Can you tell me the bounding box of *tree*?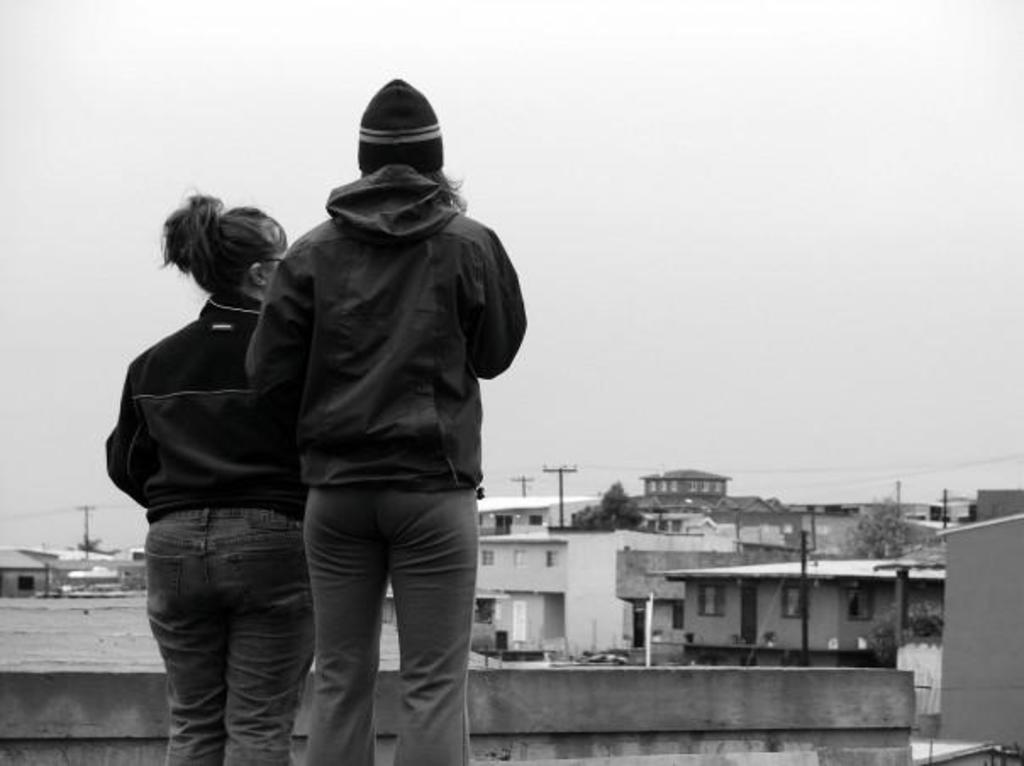
bbox=(860, 597, 946, 666).
